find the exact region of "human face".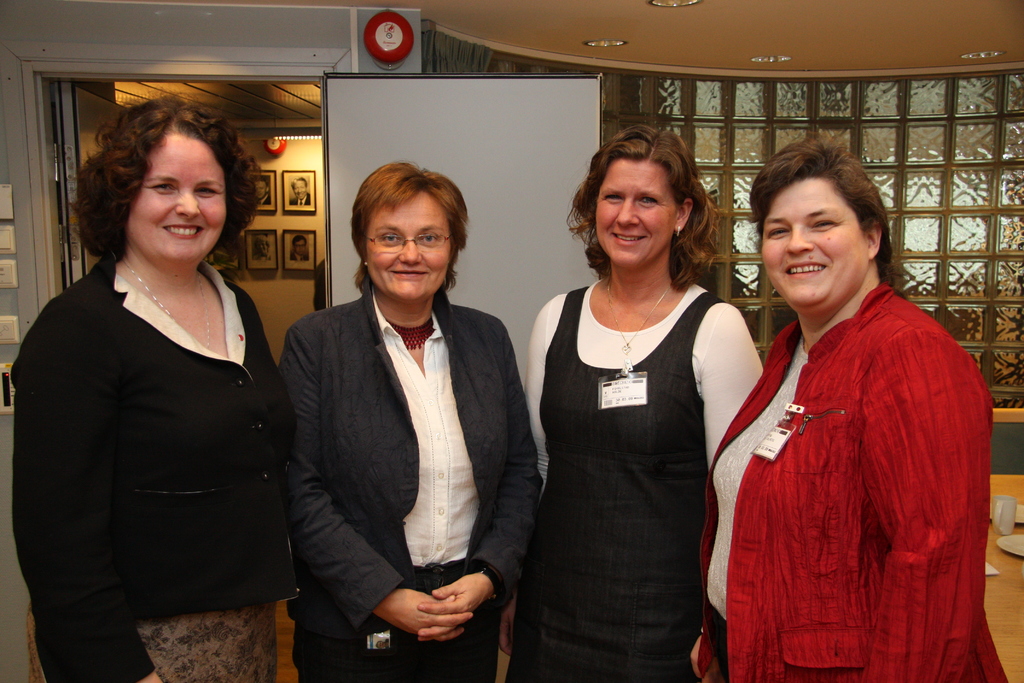
Exact region: [259, 241, 272, 252].
